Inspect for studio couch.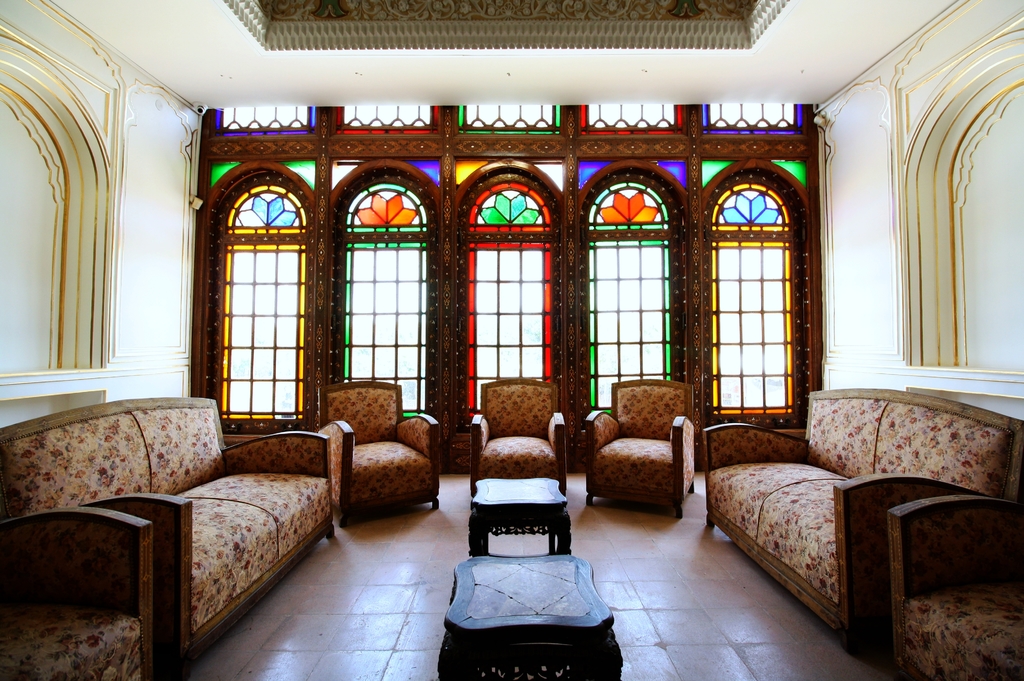
Inspection: [0, 412, 336, 676].
